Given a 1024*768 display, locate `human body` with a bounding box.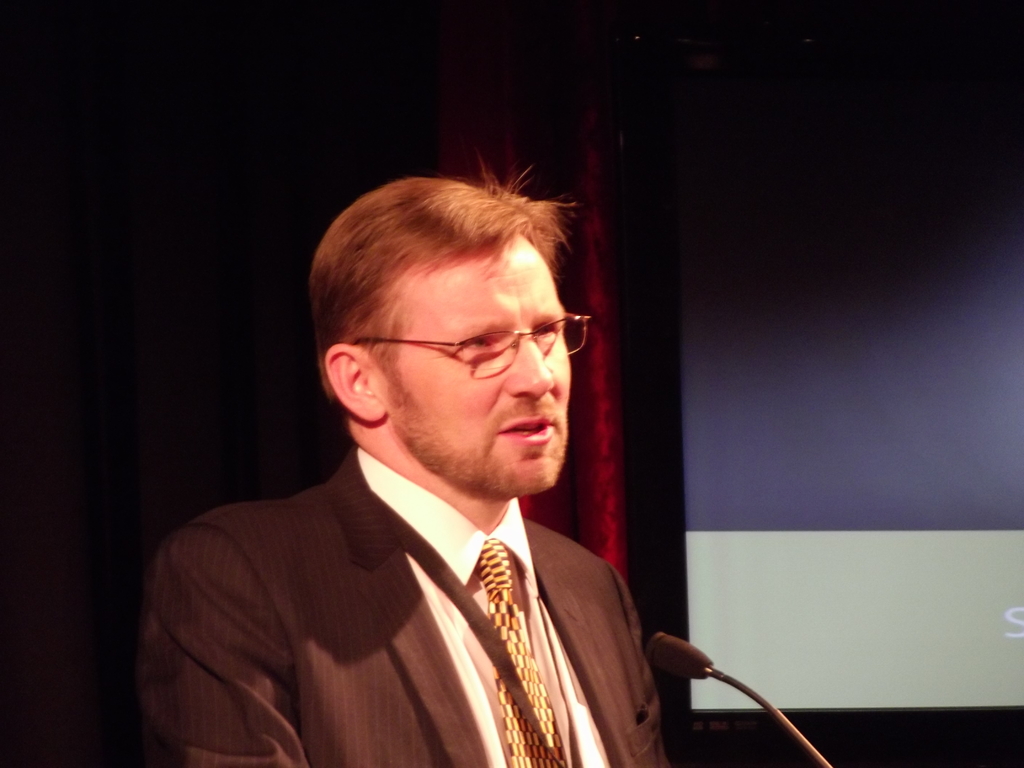
Located: [134, 172, 675, 767].
